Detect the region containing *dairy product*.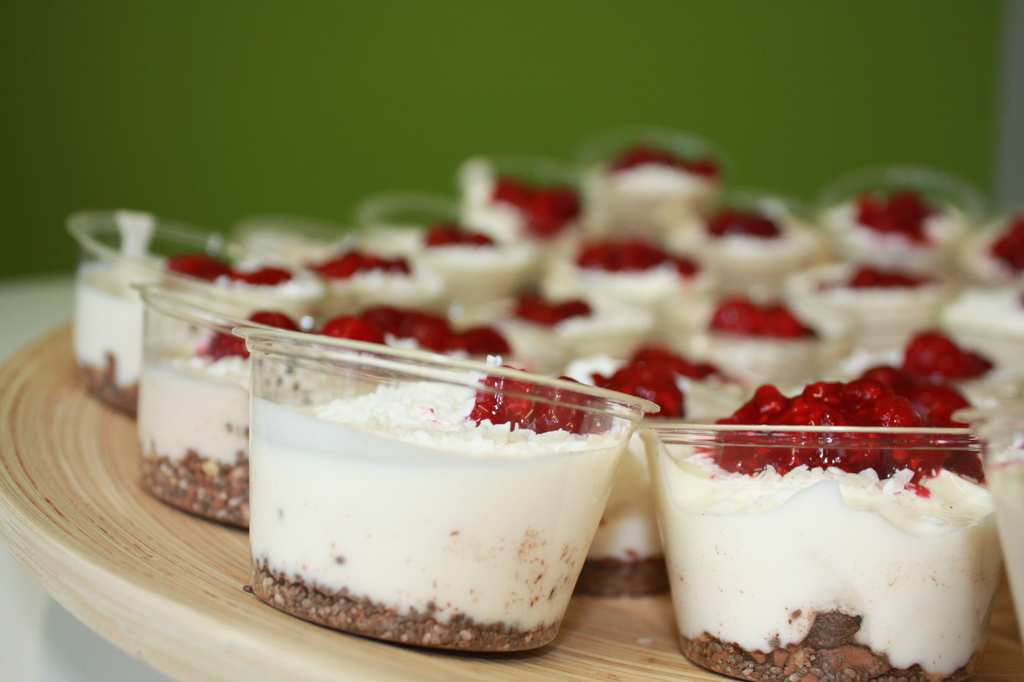
box(711, 325, 990, 466).
